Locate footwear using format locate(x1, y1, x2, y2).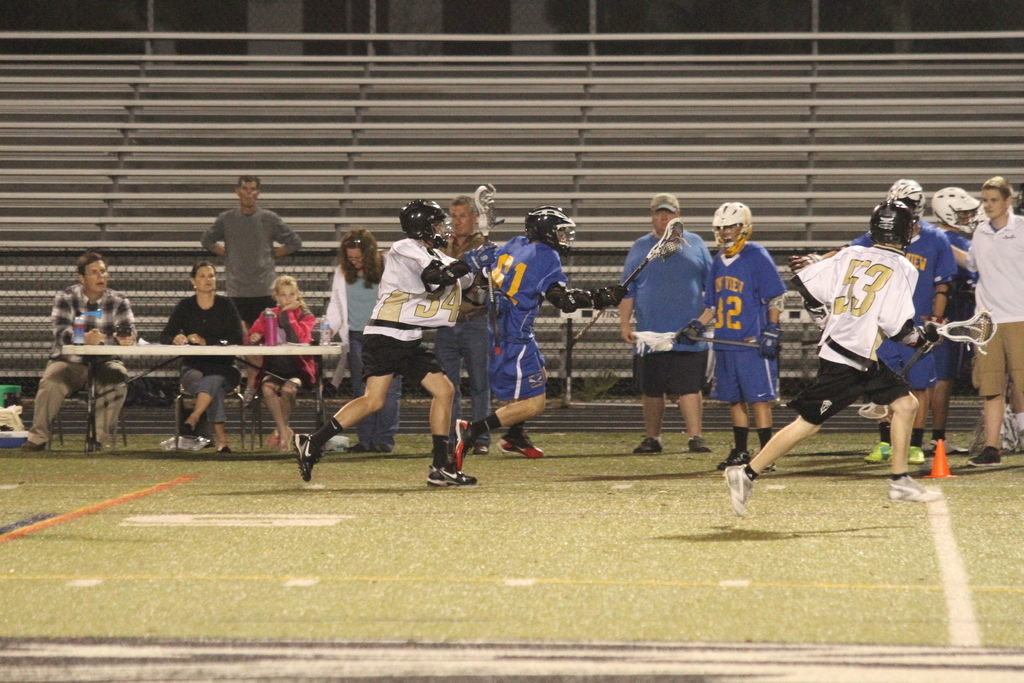
locate(495, 439, 544, 457).
